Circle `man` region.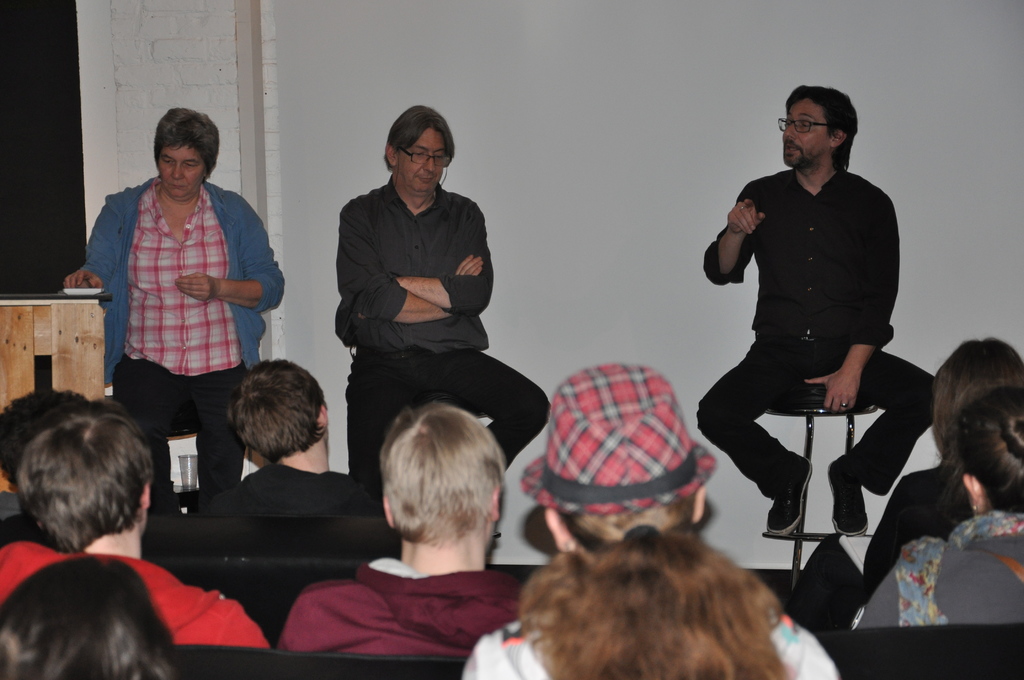
Region: [275, 396, 524, 651].
